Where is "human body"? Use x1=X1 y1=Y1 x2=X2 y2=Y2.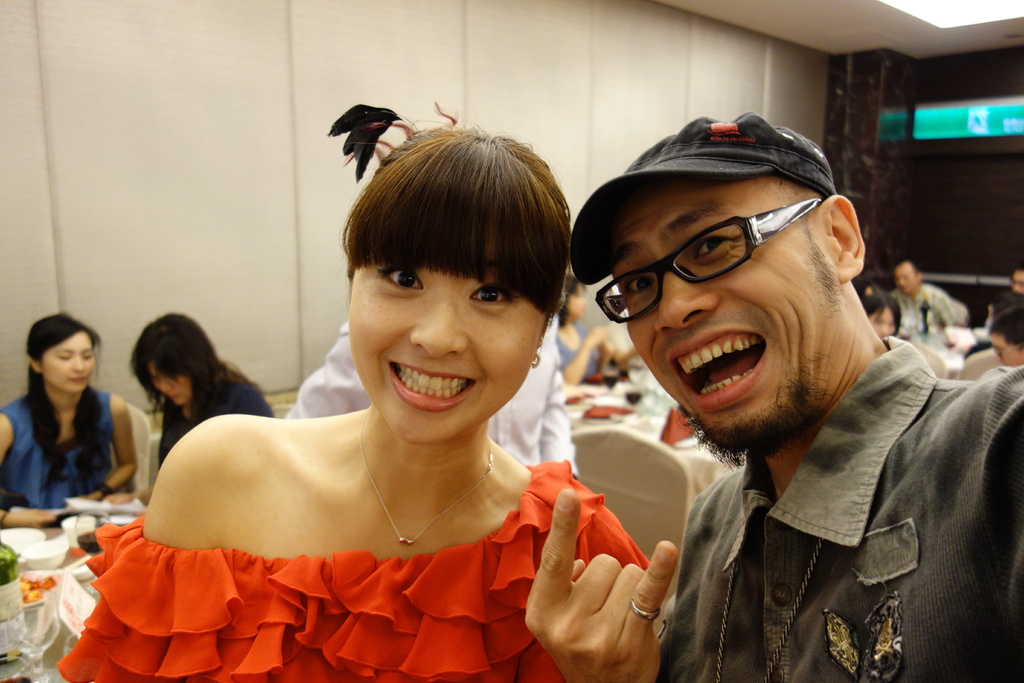
x1=53 y1=418 x2=684 y2=682.
